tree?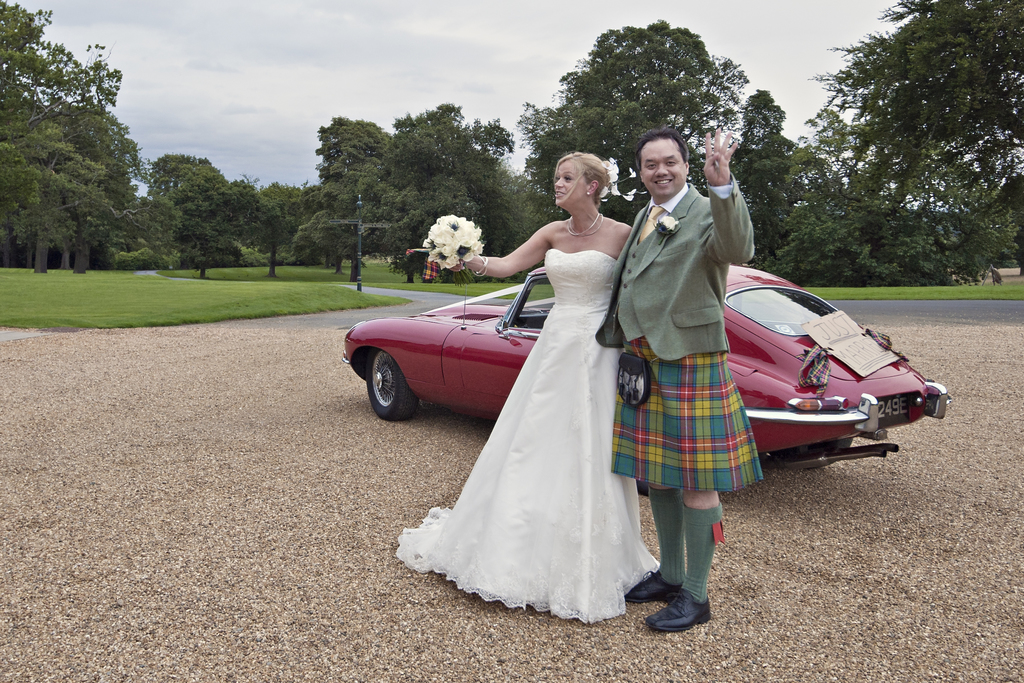
Rect(0, 151, 70, 279)
